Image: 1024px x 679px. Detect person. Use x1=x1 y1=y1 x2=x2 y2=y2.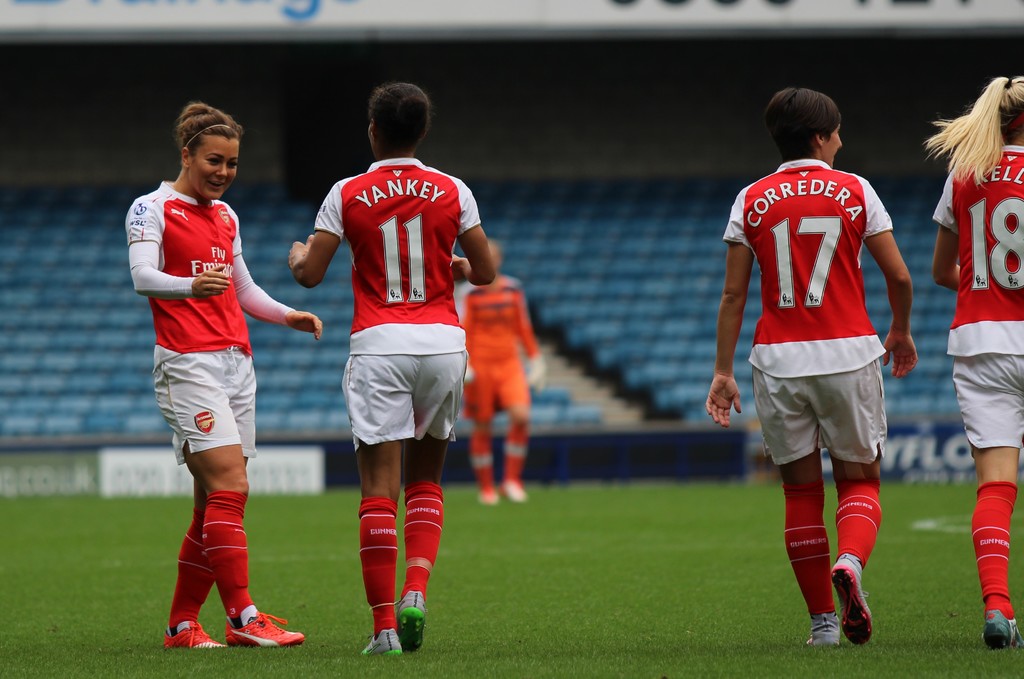
x1=721 y1=78 x2=923 y2=667.
